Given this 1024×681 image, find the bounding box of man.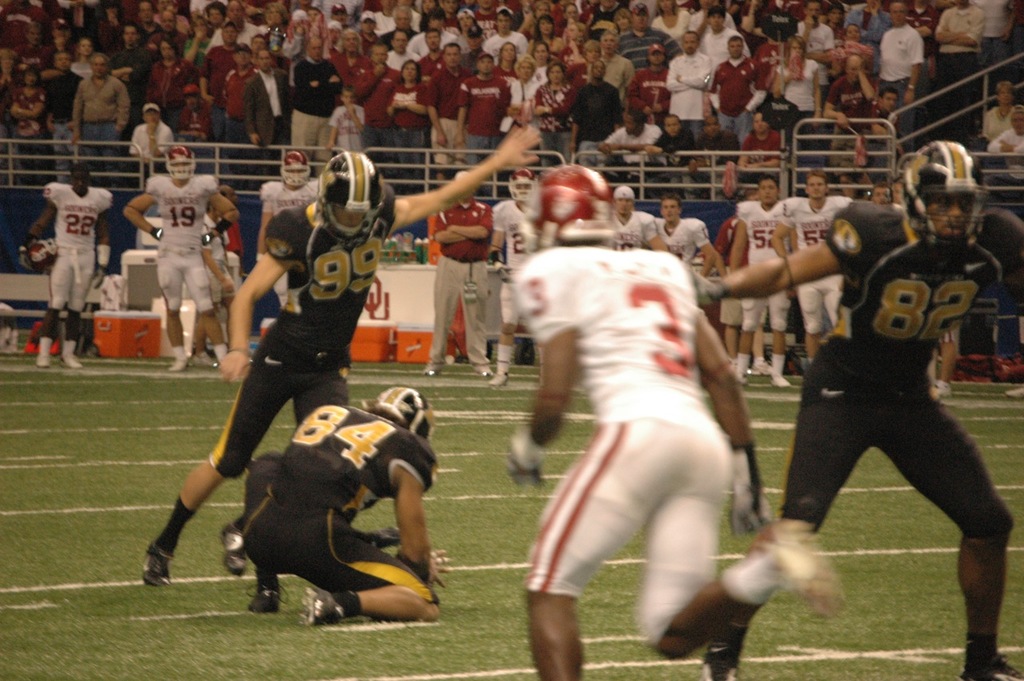
locate(219, 45, 254, 153).
